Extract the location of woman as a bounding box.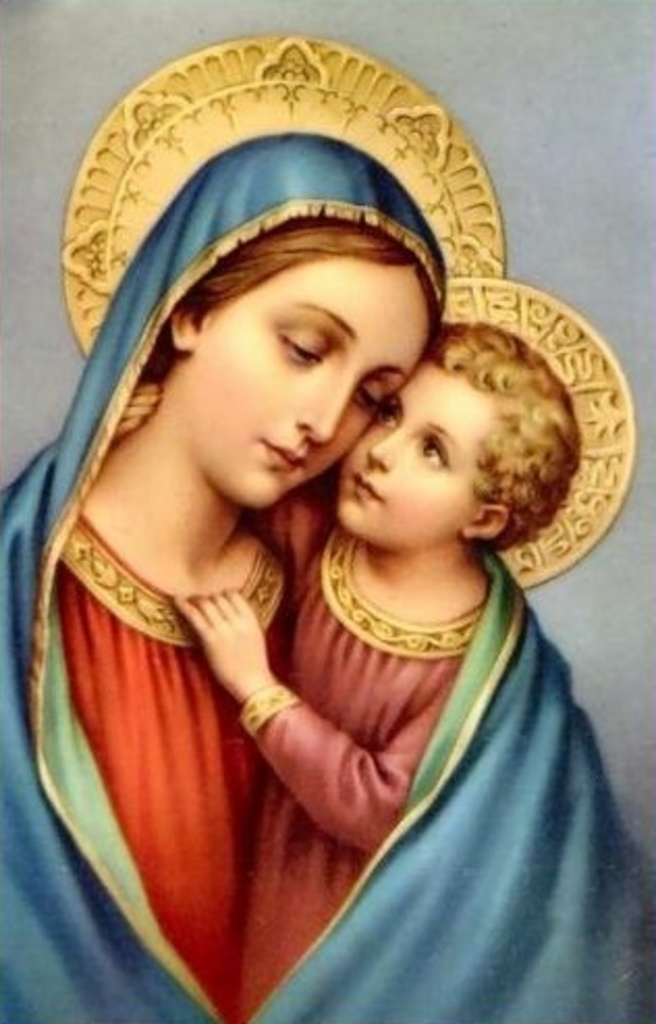
x1=71, y1=81, x2=583, y2=1022.
